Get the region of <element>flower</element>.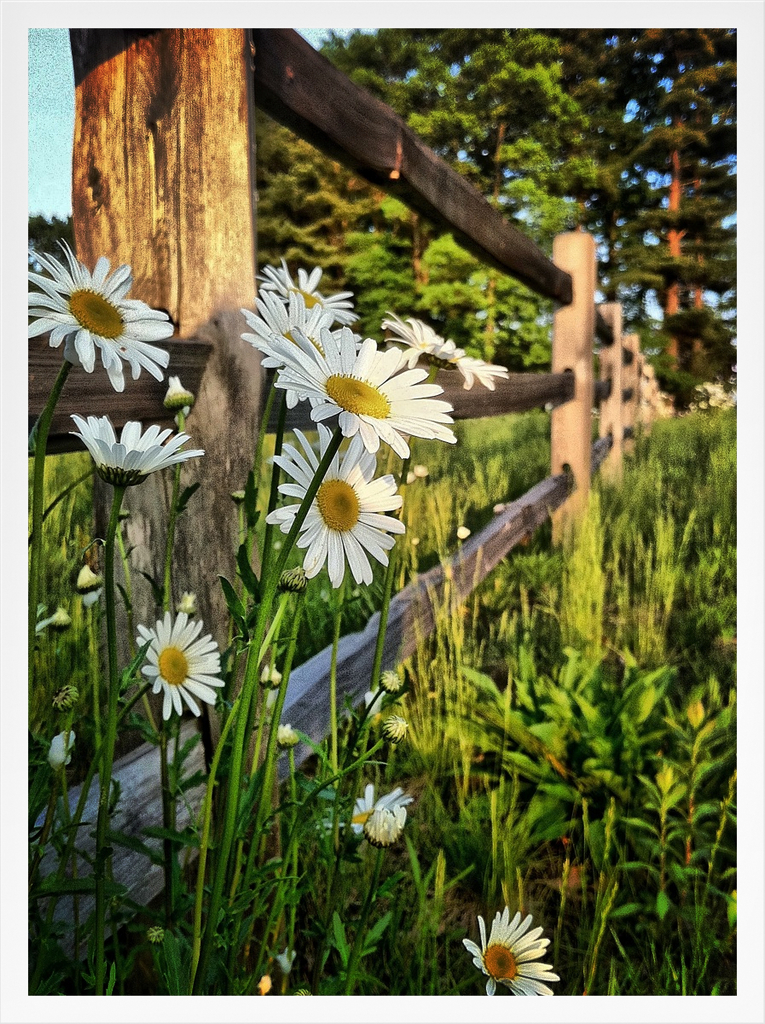
select_region(252, 261, 362, 331).
